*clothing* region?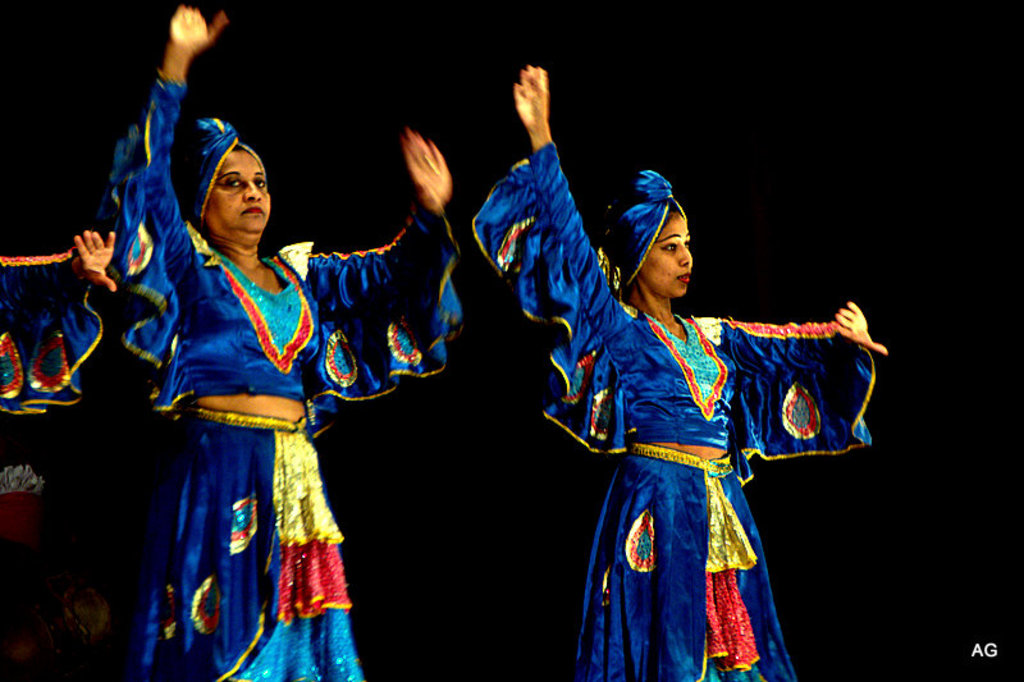
crop(0, 255, 99, 441)
